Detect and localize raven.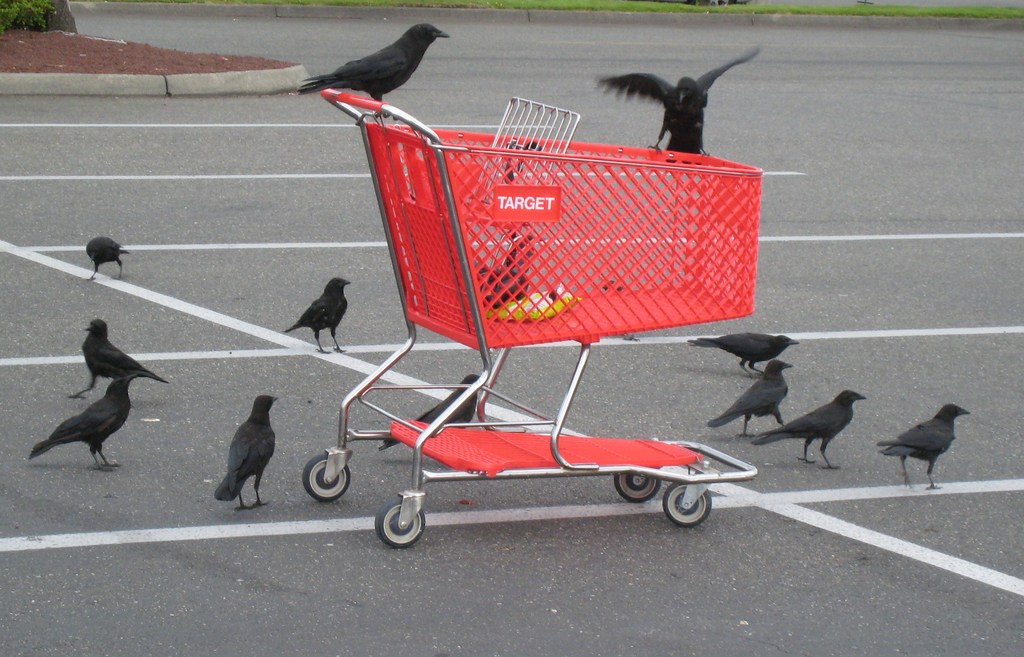
Localized at (x1=701, y1=352, x2=792, y2=441).
